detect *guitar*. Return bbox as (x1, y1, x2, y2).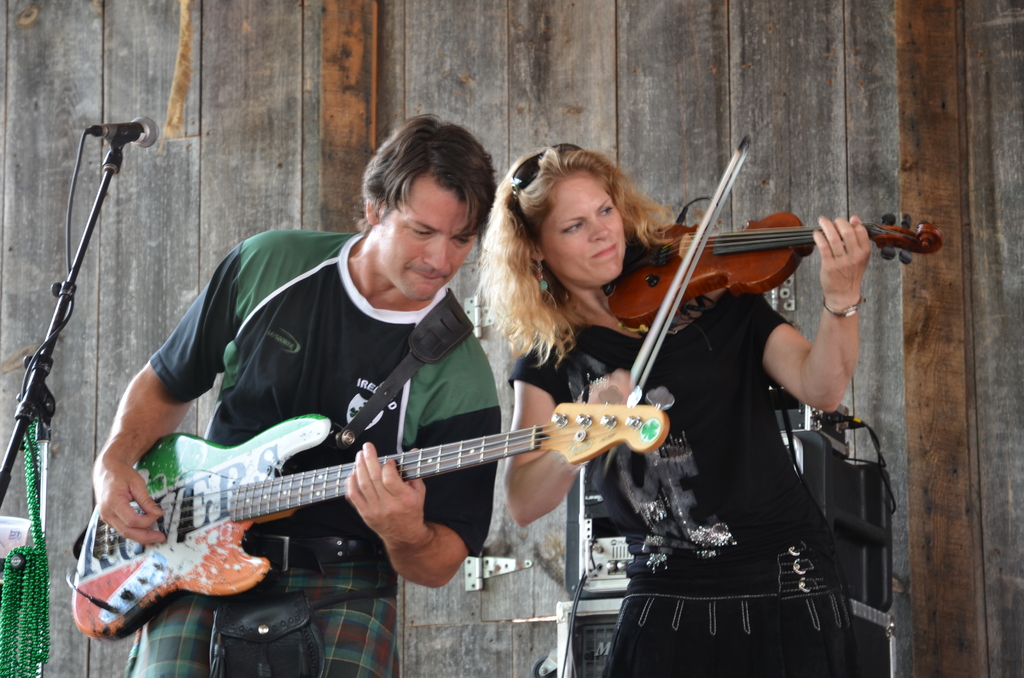
(67, 371, 733, 638).
